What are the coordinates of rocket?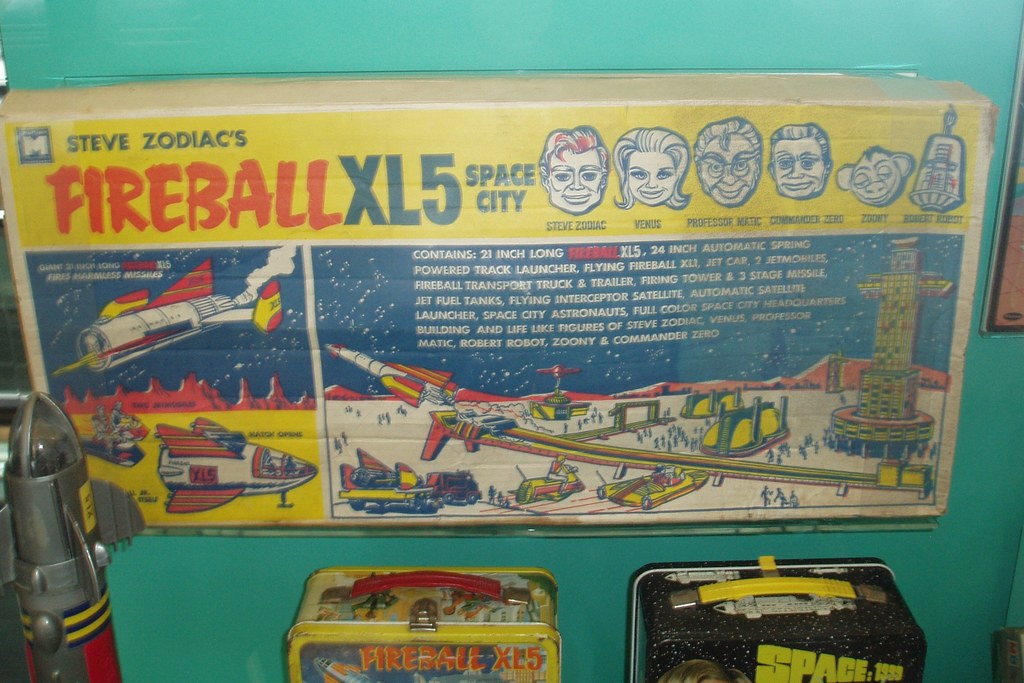
(x1=0, y1=394, x2=126, y2=682).
